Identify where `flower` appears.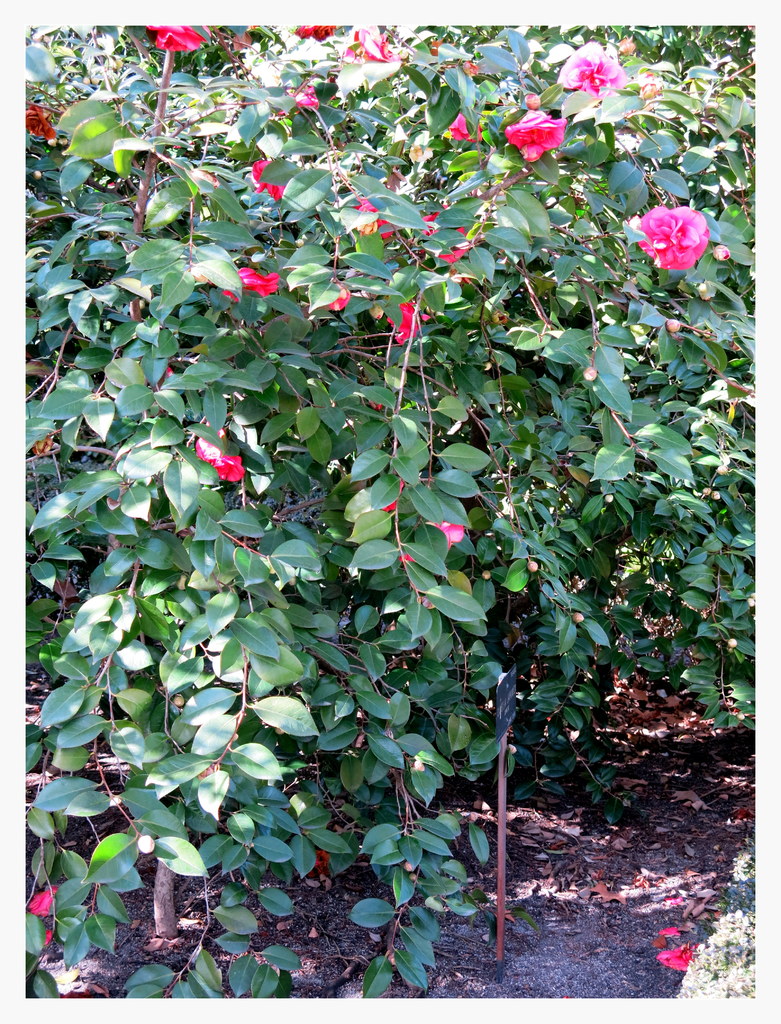
Appears at locate(634, 69, 662, 99).
